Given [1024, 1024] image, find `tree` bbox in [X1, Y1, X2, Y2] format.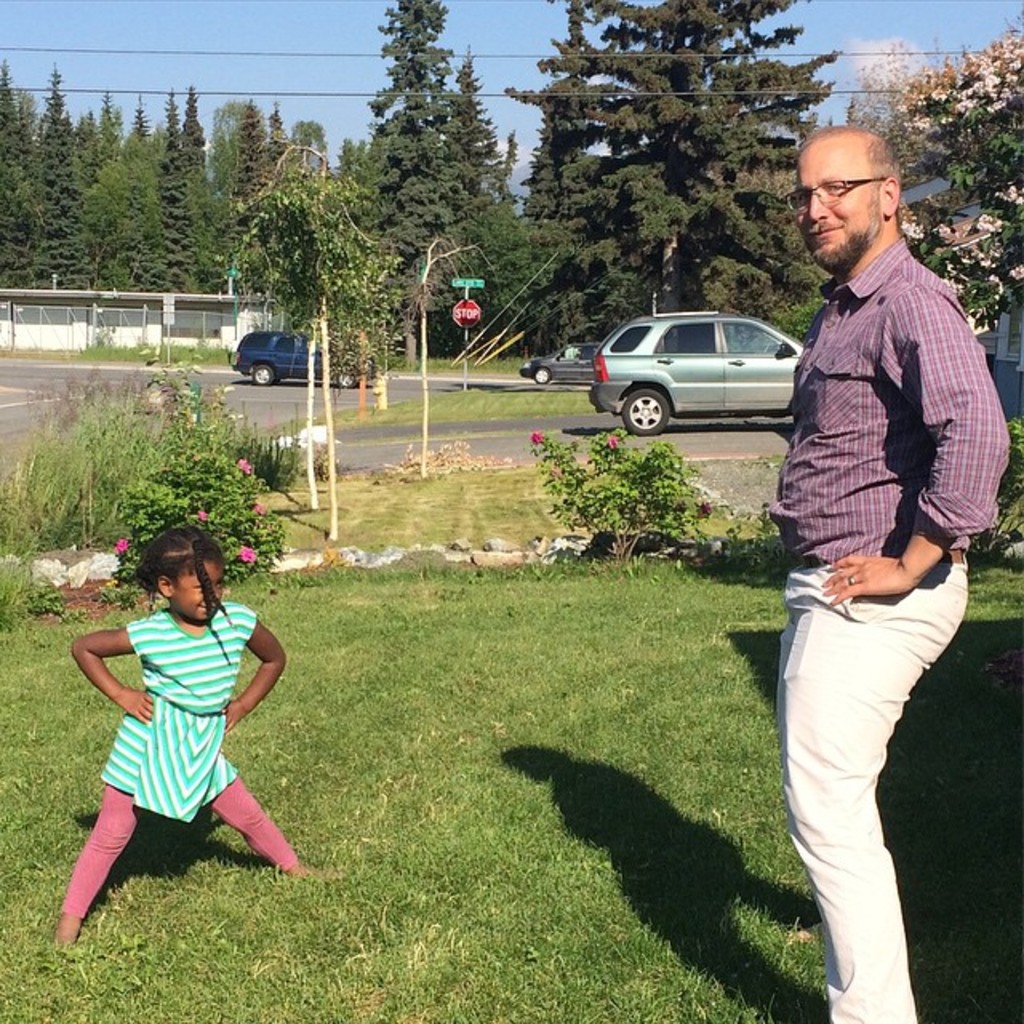
[96, 432, 278, 574].
